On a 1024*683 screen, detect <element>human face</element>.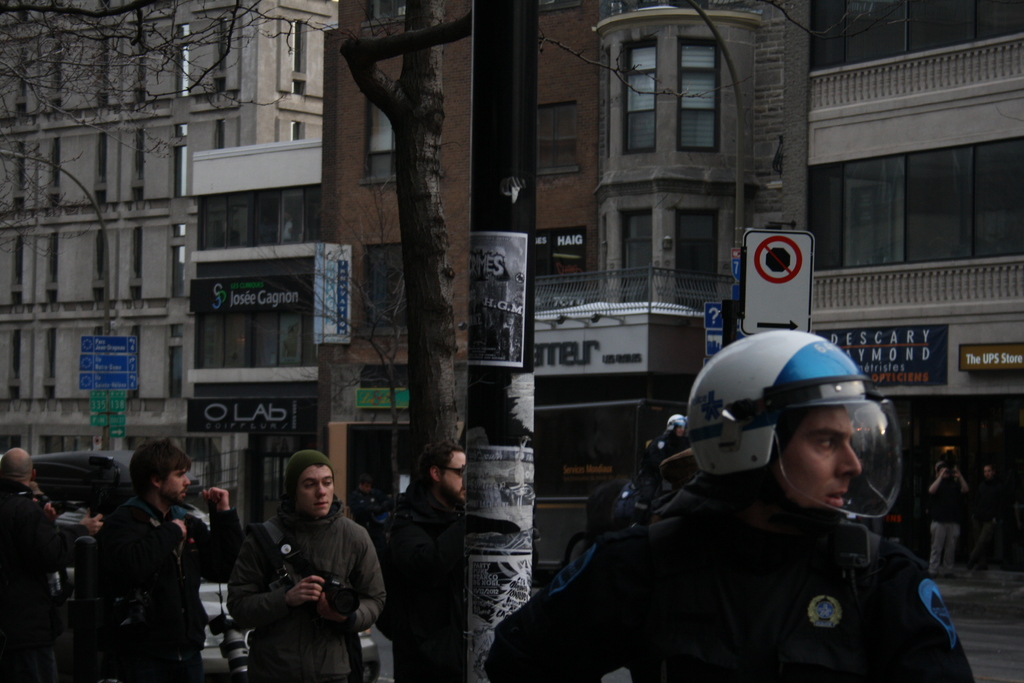
bbox(771, 408, 858, 509).
